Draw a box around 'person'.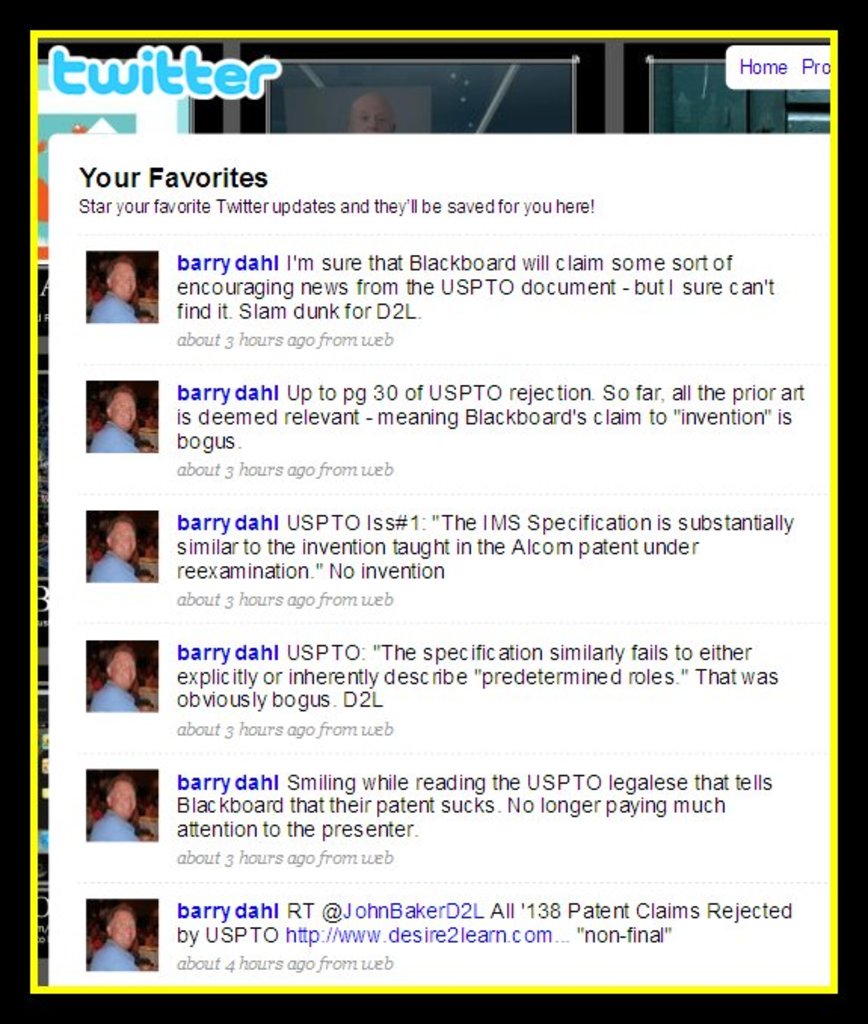
<bbox>95, 772, 137, 849</bbox>.
